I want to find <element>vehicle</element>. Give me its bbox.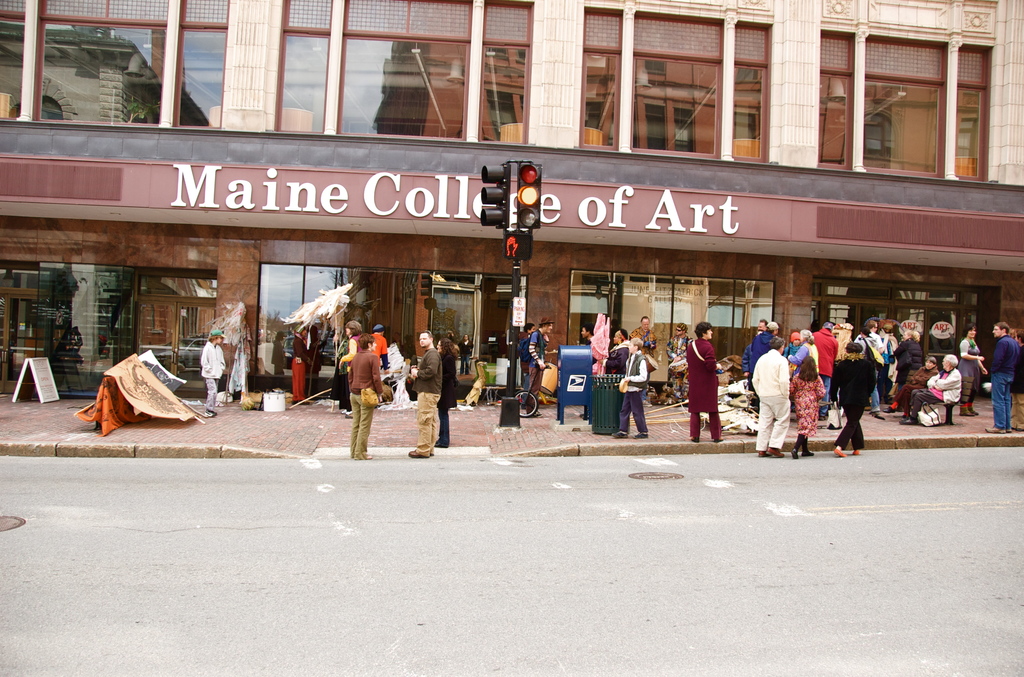
(x1=513, y1=361, x2=594, y2=424).
